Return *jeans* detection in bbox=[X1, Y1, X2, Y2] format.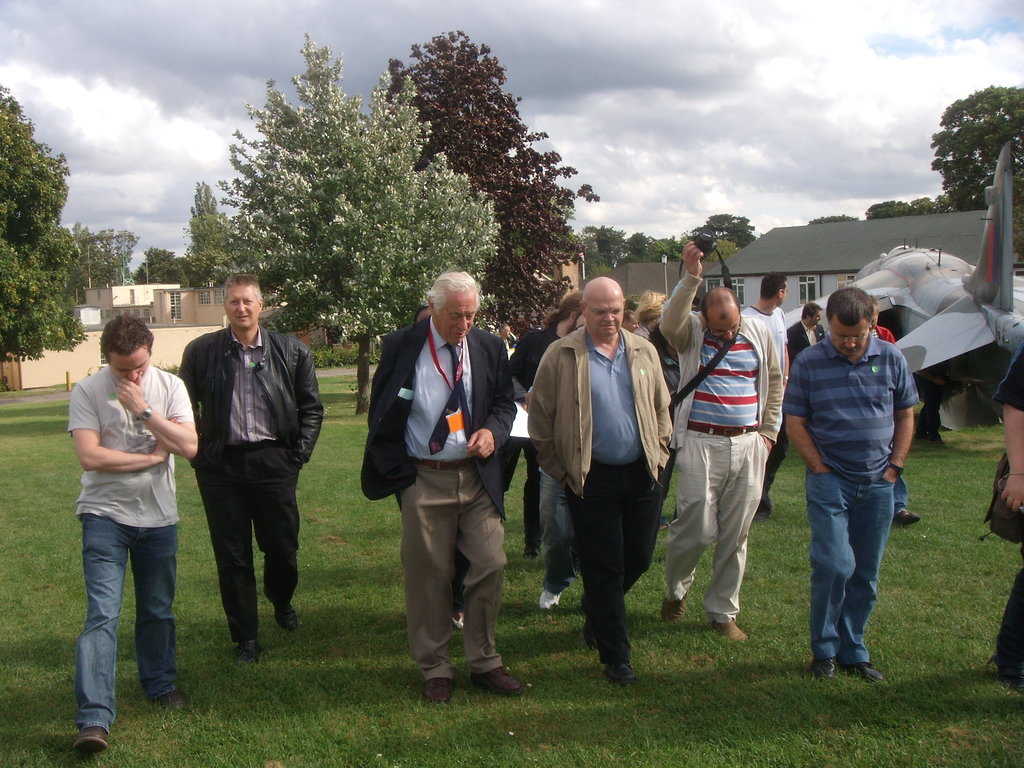
bbox=[755, 433, 797, 504].
